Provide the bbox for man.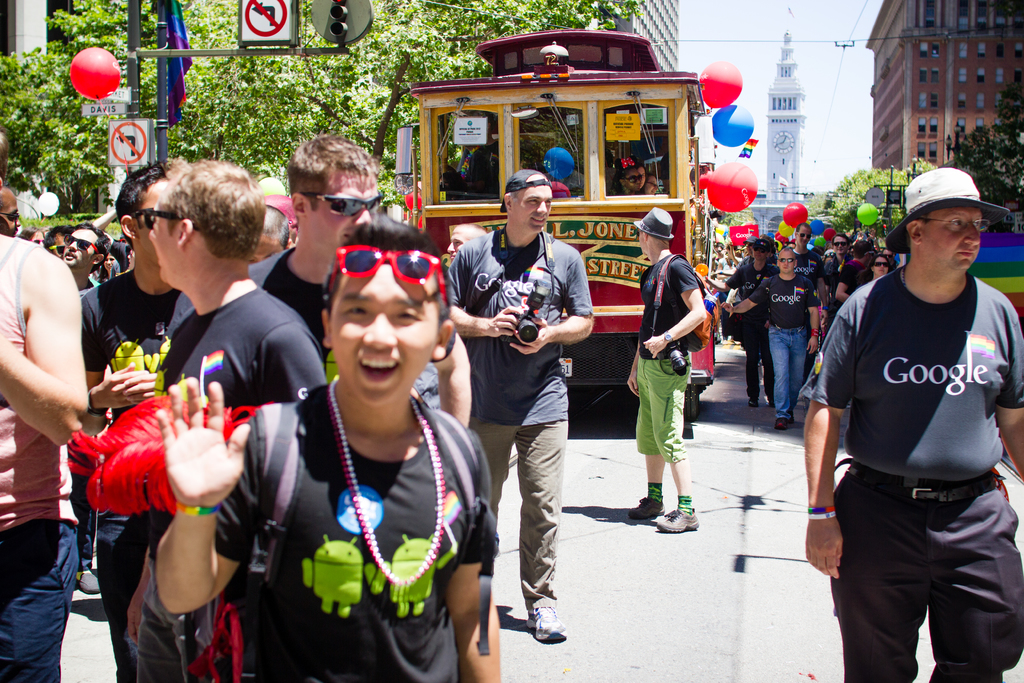
bbox(724, 247, 815, 432).
